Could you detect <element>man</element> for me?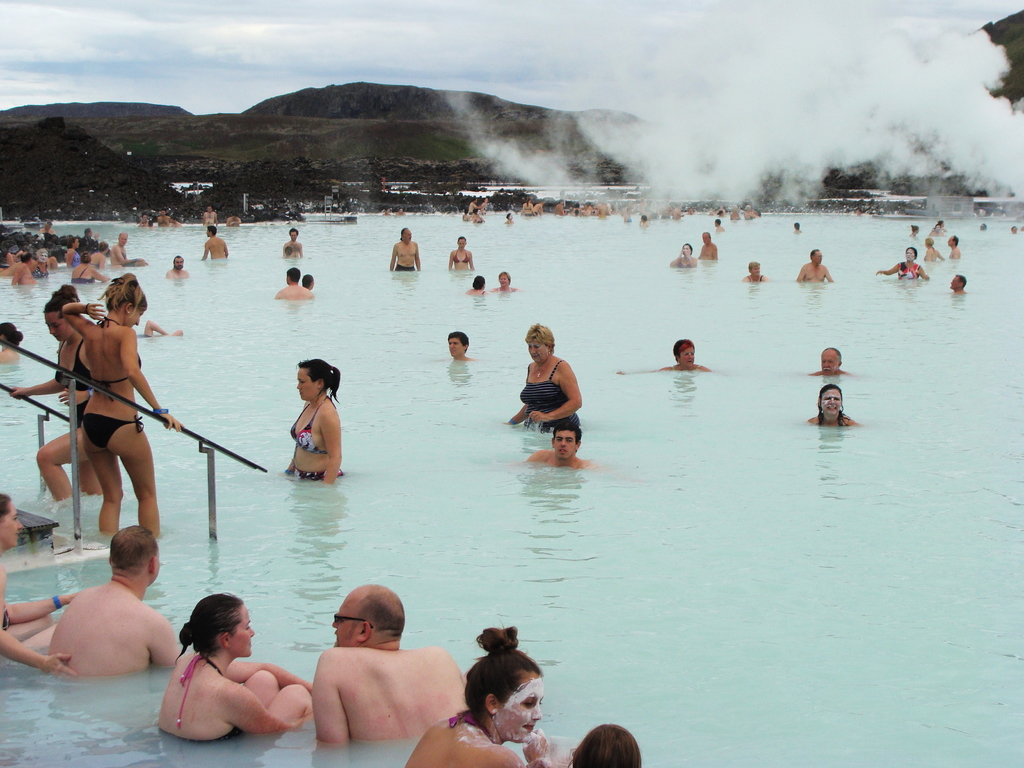
Detection result: region(697, 230, 719, 262).
